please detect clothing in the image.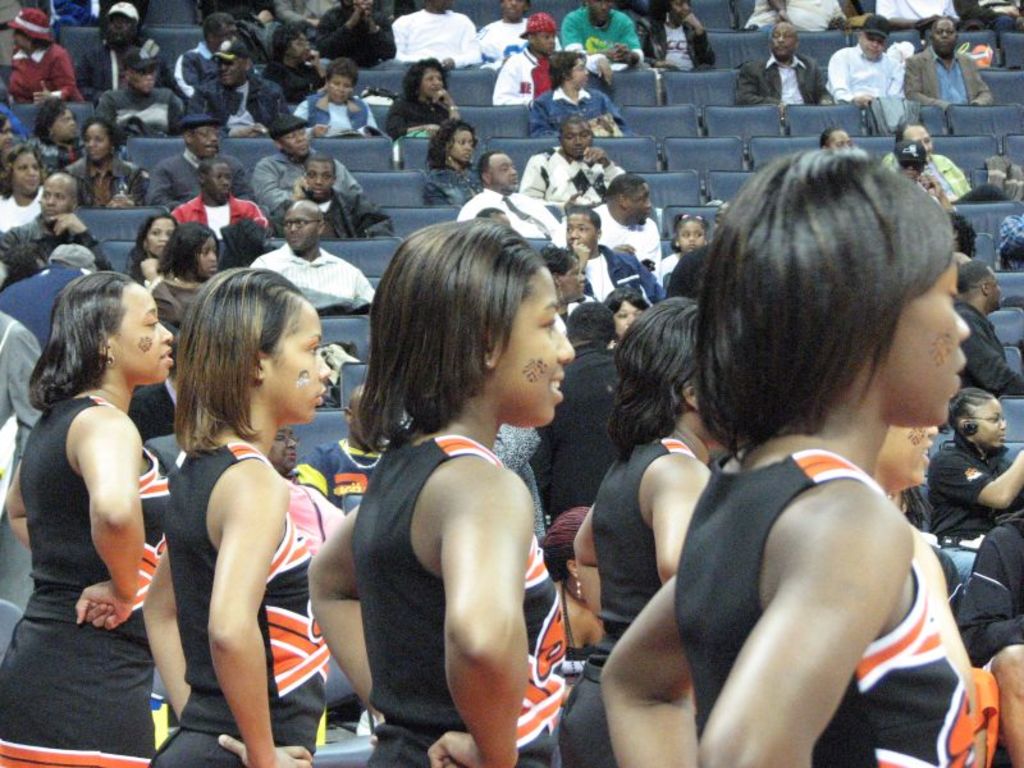
x1=293, y1=433, x2=387, y2=515.
